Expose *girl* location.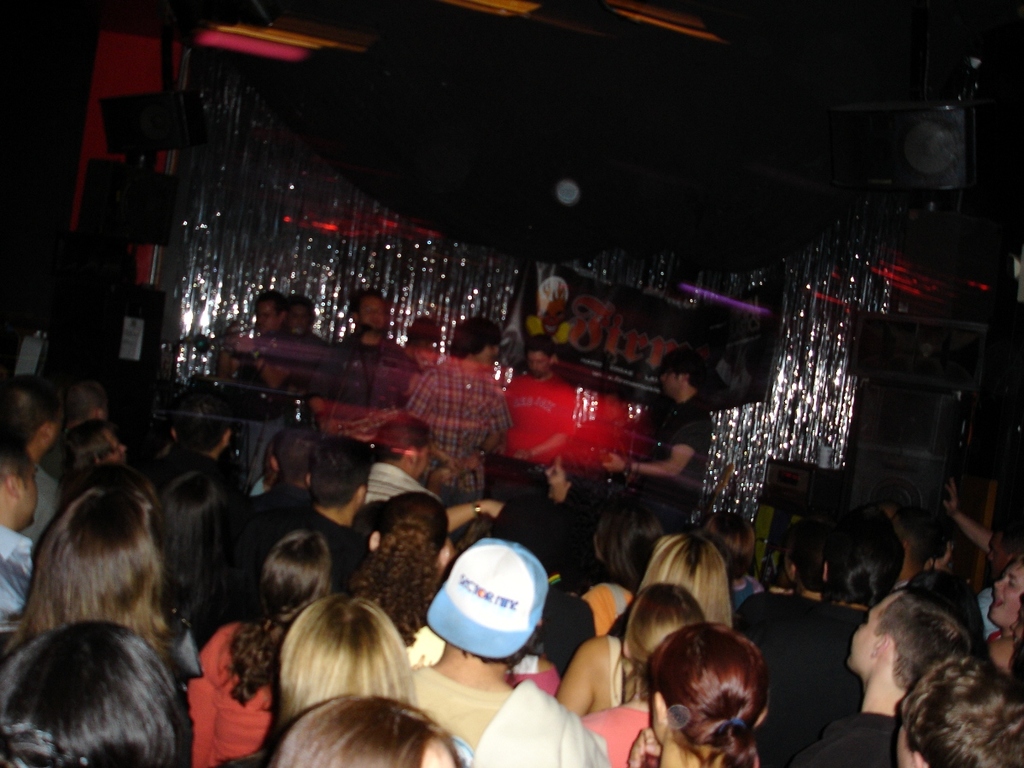
Exposed at 640:623:771:764.
